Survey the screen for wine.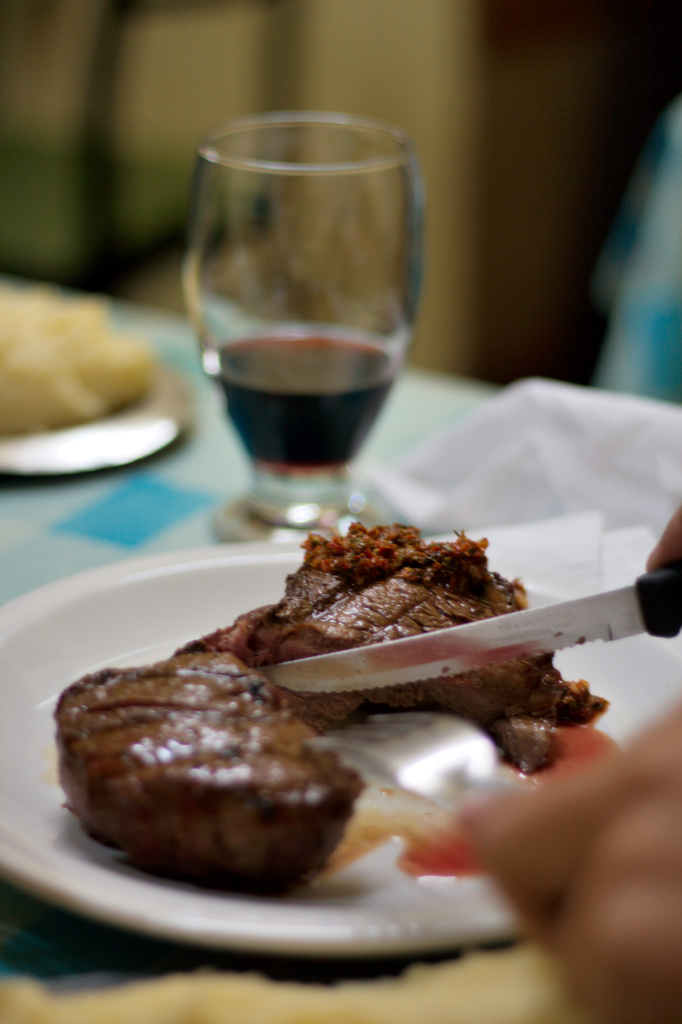
Survey found: bbox=(203, 323, 397, 484).
